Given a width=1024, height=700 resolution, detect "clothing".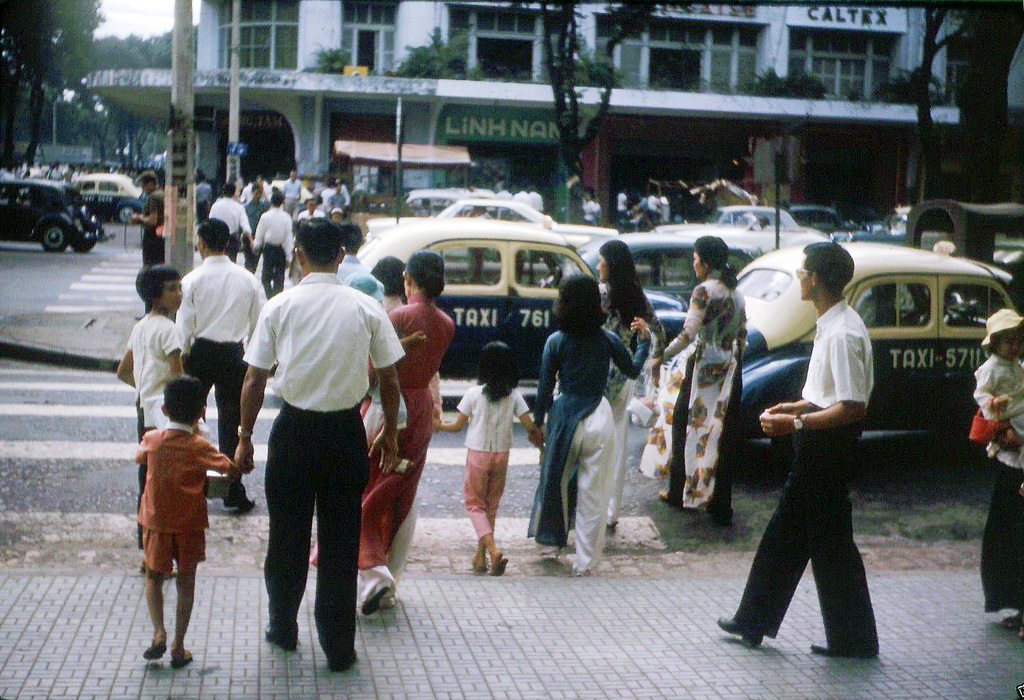
box=[726, 300, 883, 656].
